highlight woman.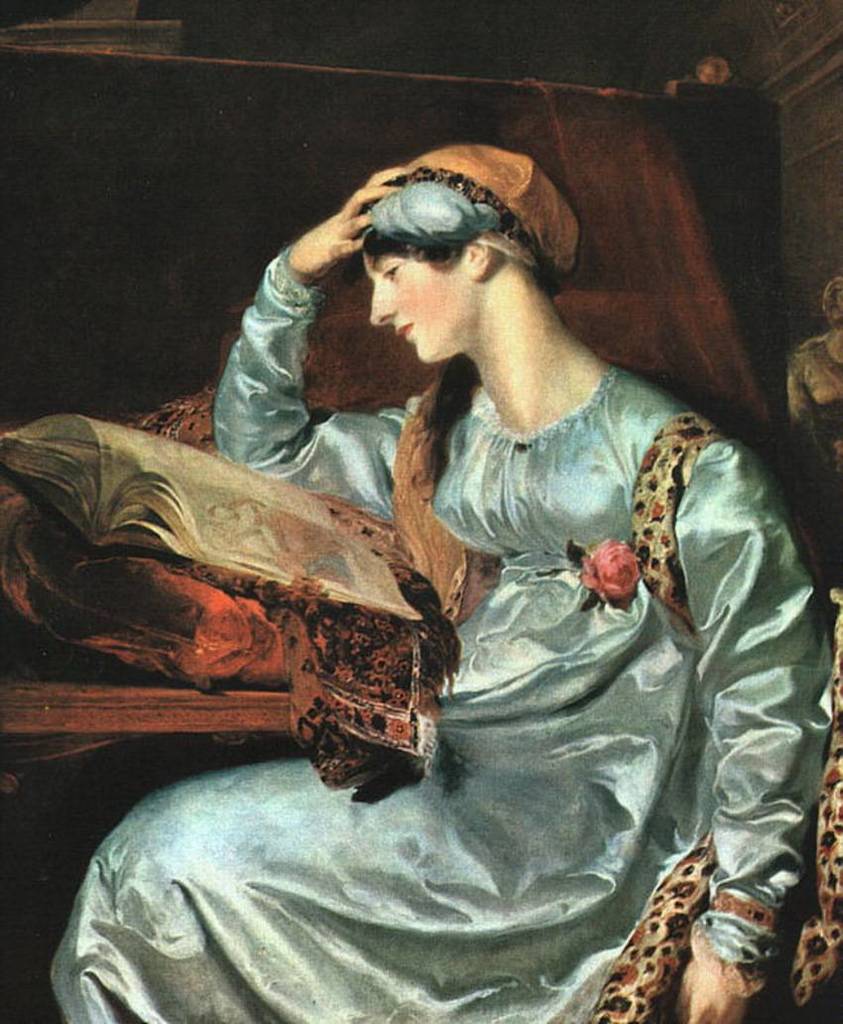
Highlighted region: (left=31, top=143, right=842, bottom=1019).
